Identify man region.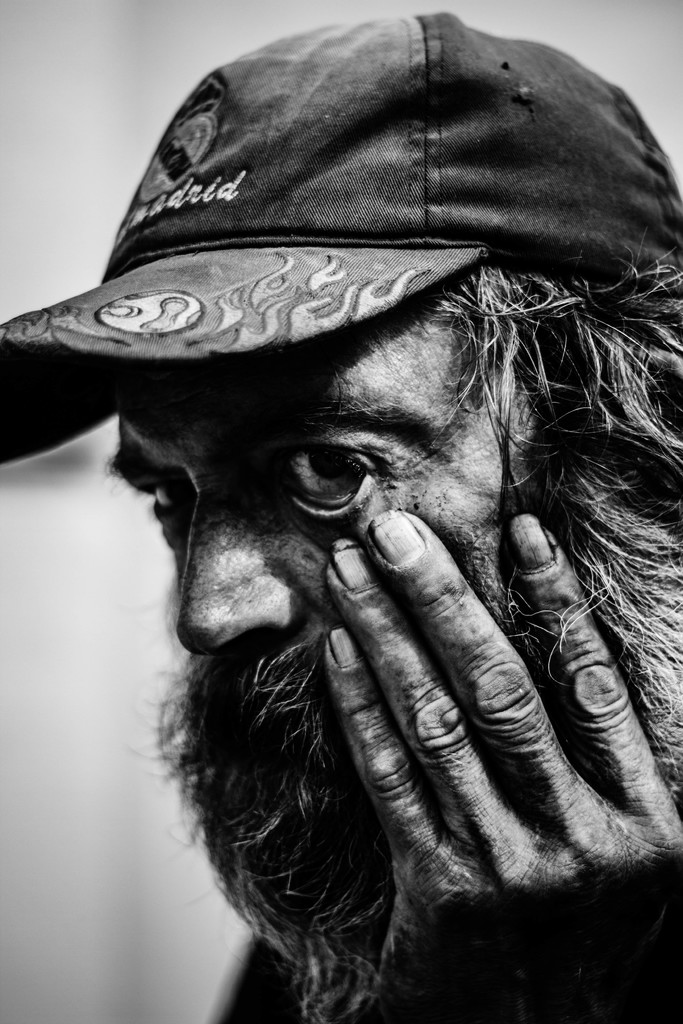
Region: 0,21,682,1023.
